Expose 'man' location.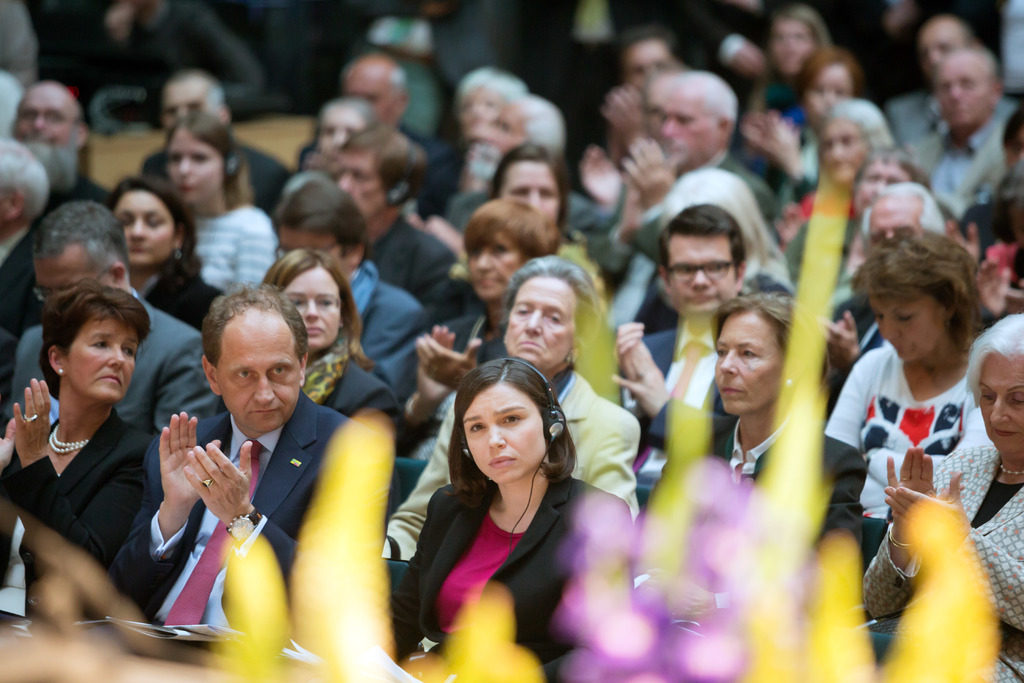
Exposed at {"x1": 0, "y1": 140, "x2": 54, "y2": 329}.
